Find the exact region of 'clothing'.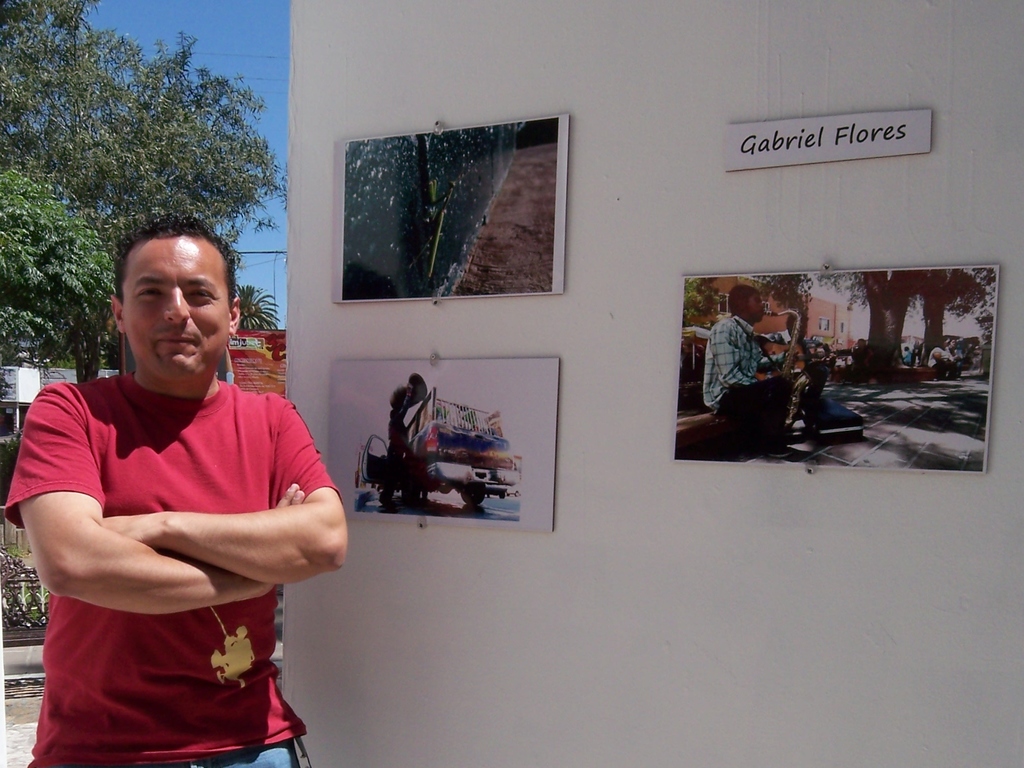
Exact region: 852 348 874 379.
